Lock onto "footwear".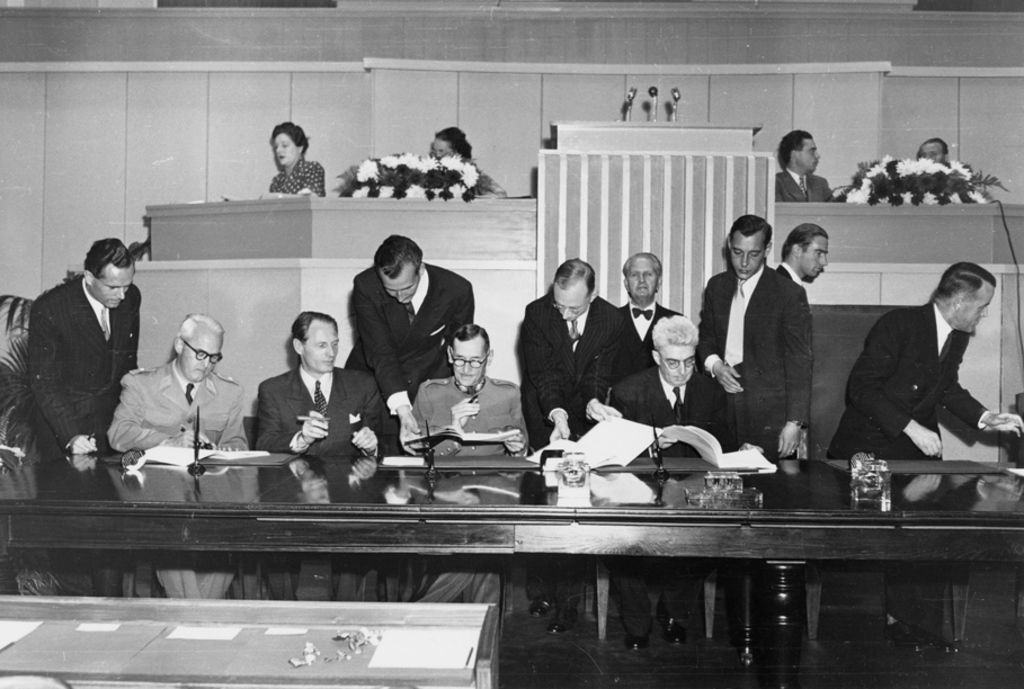
Locked: [left=529, top=598, right=554, bottom=617].
